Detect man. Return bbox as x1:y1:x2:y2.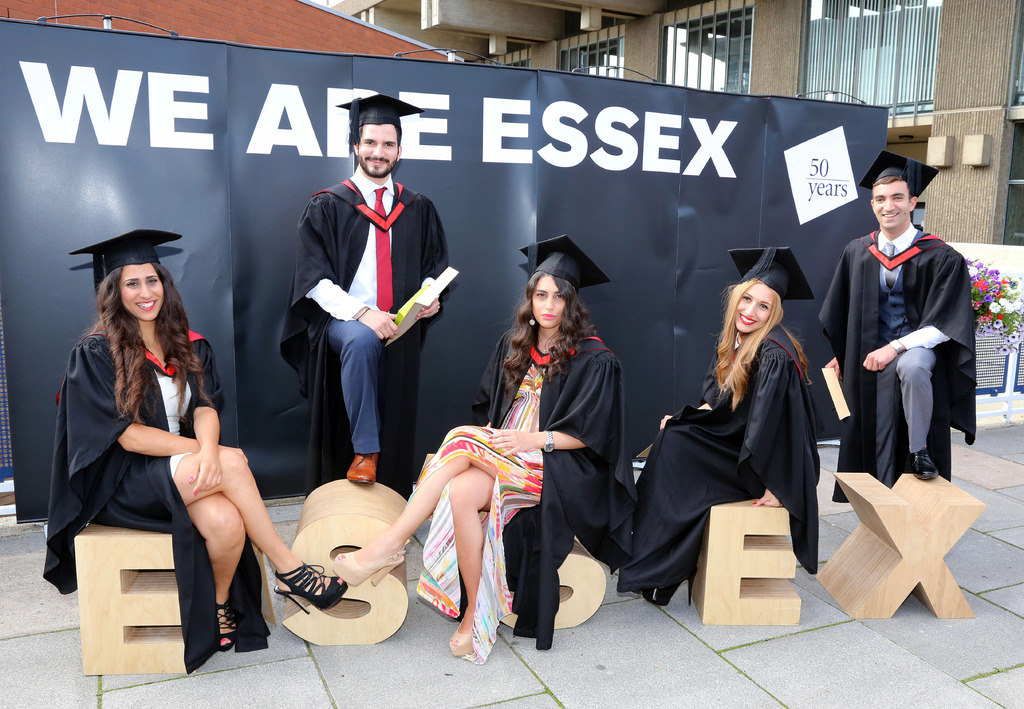
275:93:460:537.
